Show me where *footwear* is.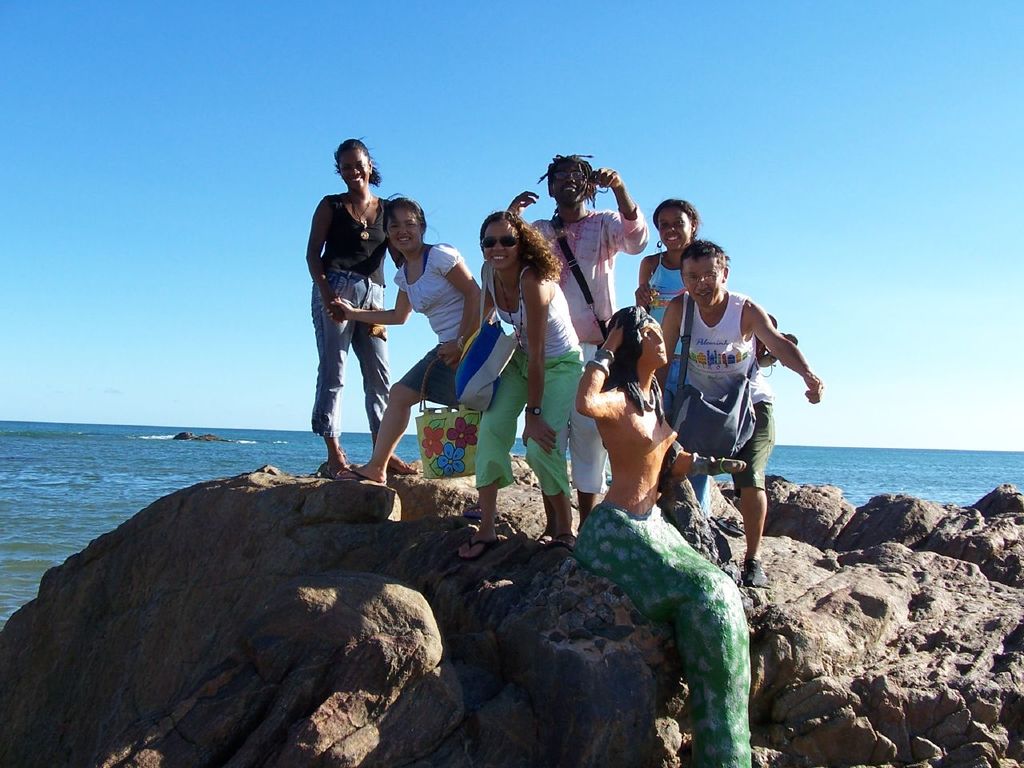
*footwear* is at [552,531,582,551].
